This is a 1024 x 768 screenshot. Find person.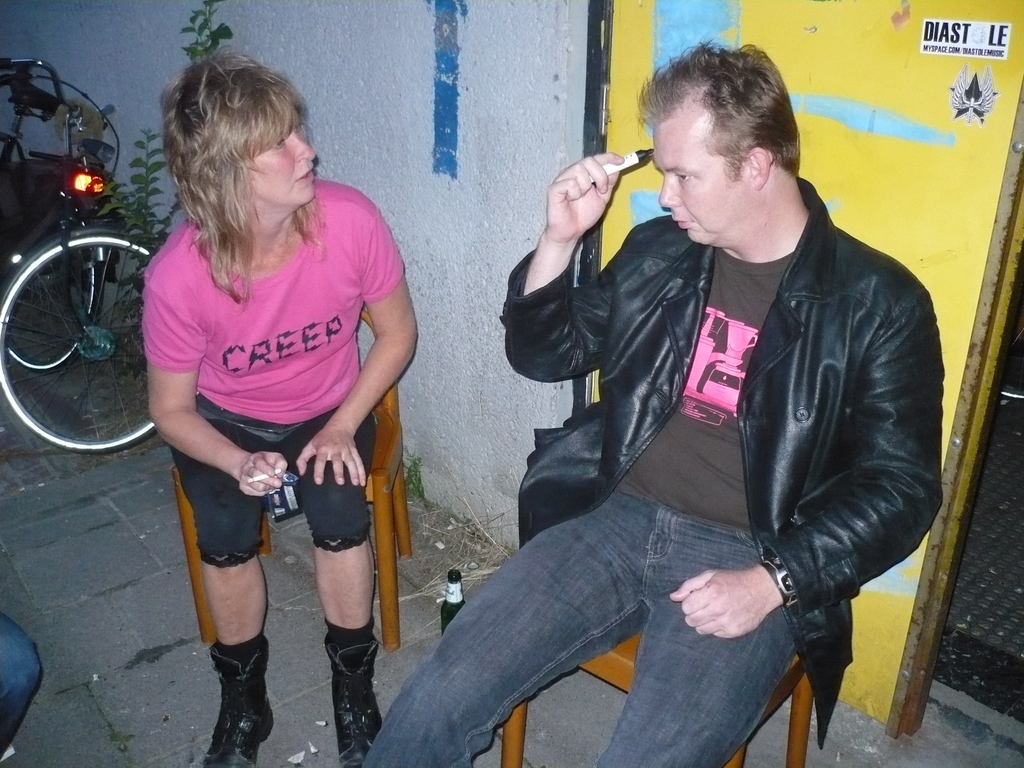
Bounding box: select_region(142, 54, 420, 767).
